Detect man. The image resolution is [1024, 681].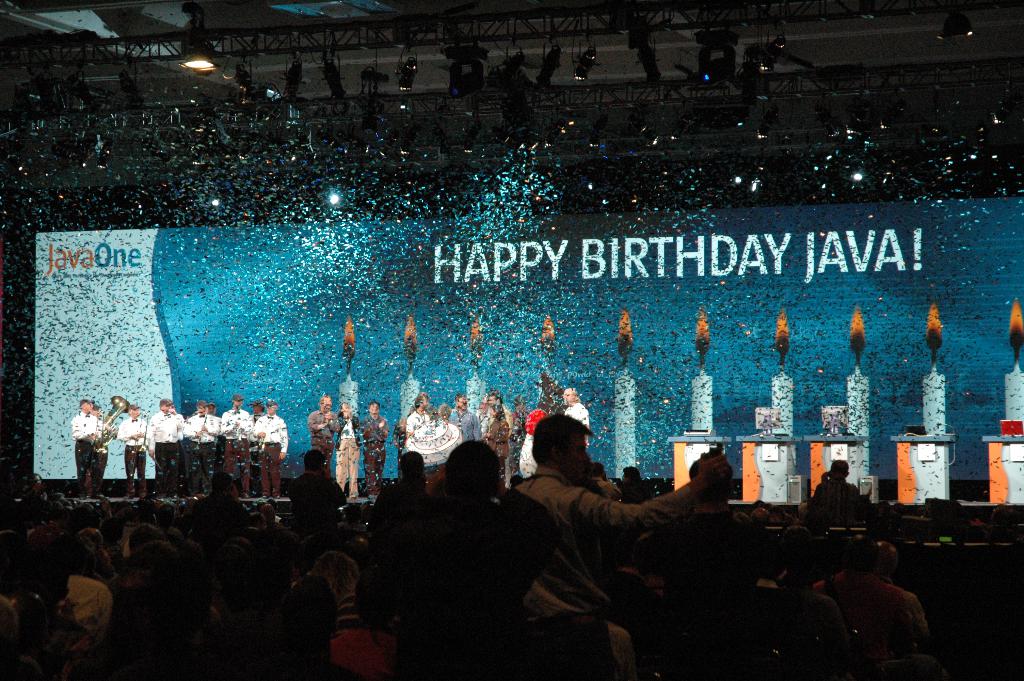
detection(306, 397, 343, 483).
